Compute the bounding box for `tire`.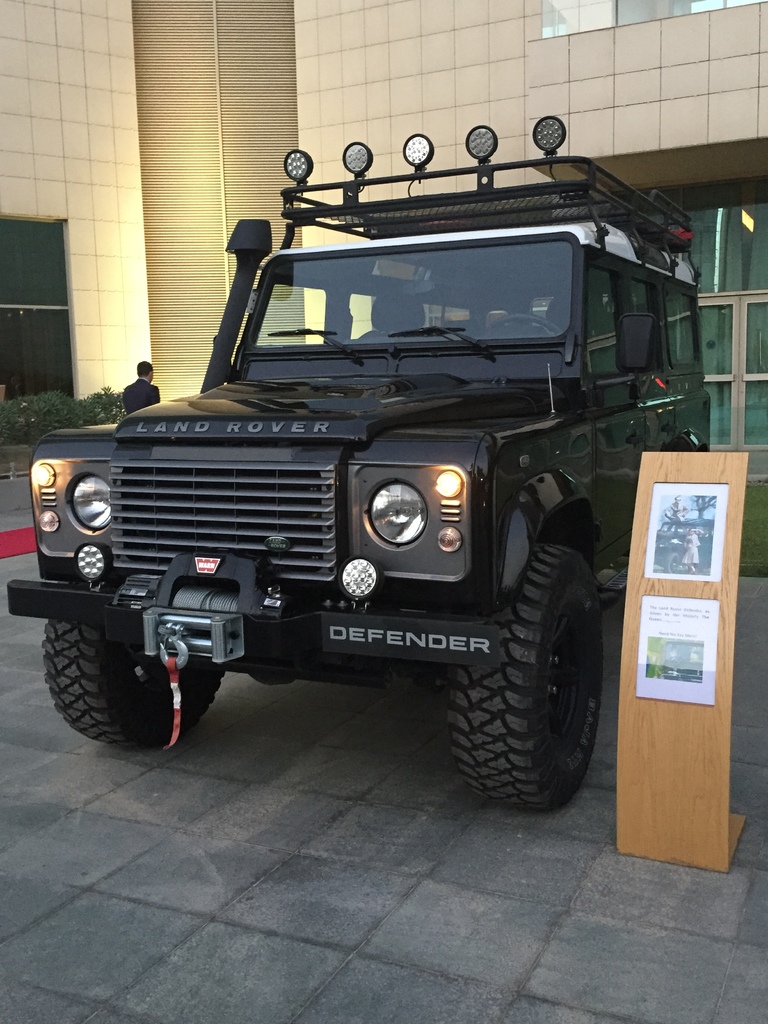
locate(659, 550, 685, 572).
